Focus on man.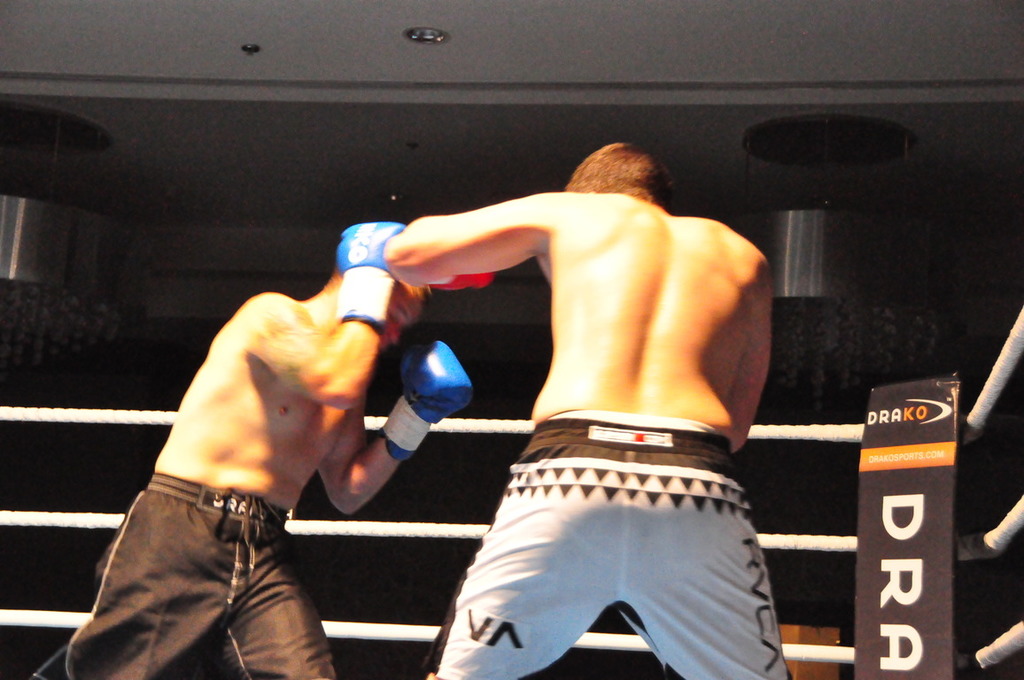
Focused at box=[32, 218, 468, 679].
